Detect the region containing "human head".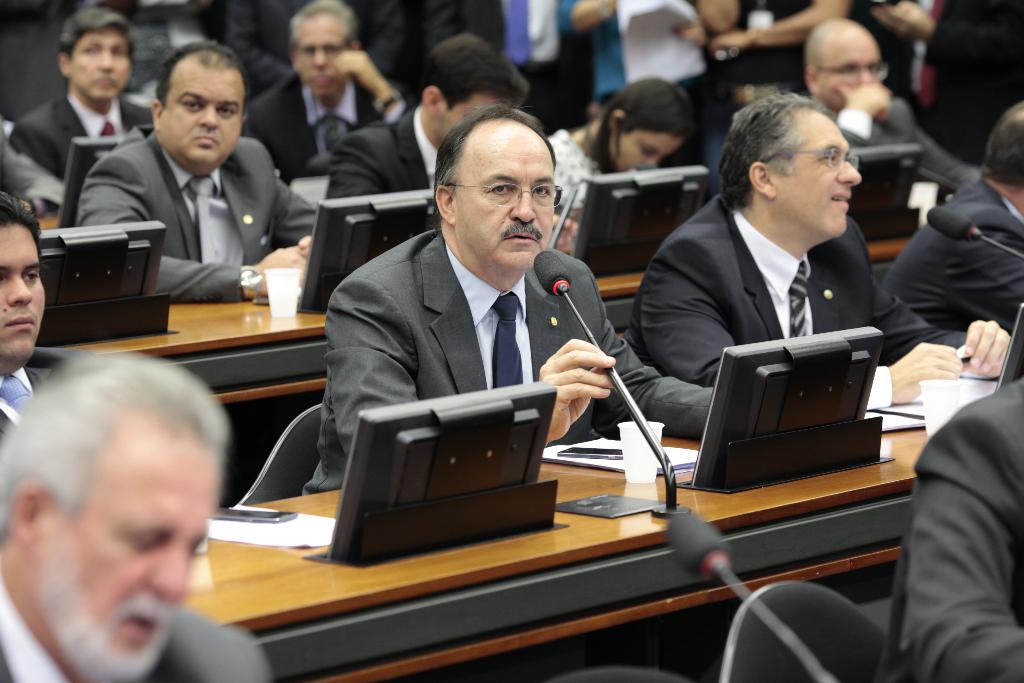
(285,3,360,94).
